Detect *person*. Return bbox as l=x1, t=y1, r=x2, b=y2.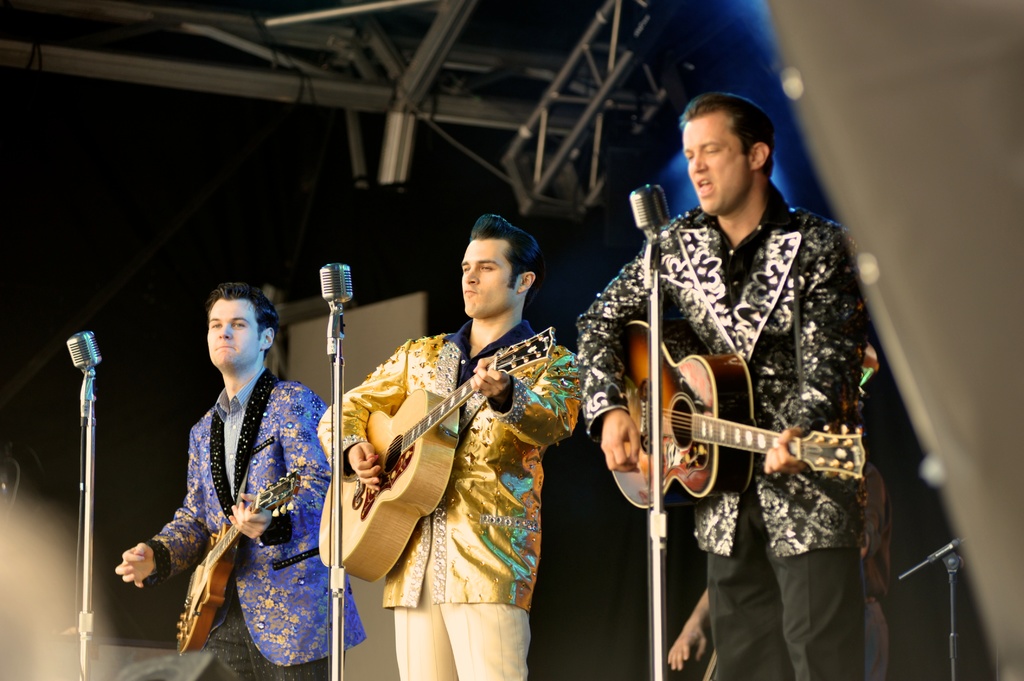
l=660, t=449, r=898, b=680.
